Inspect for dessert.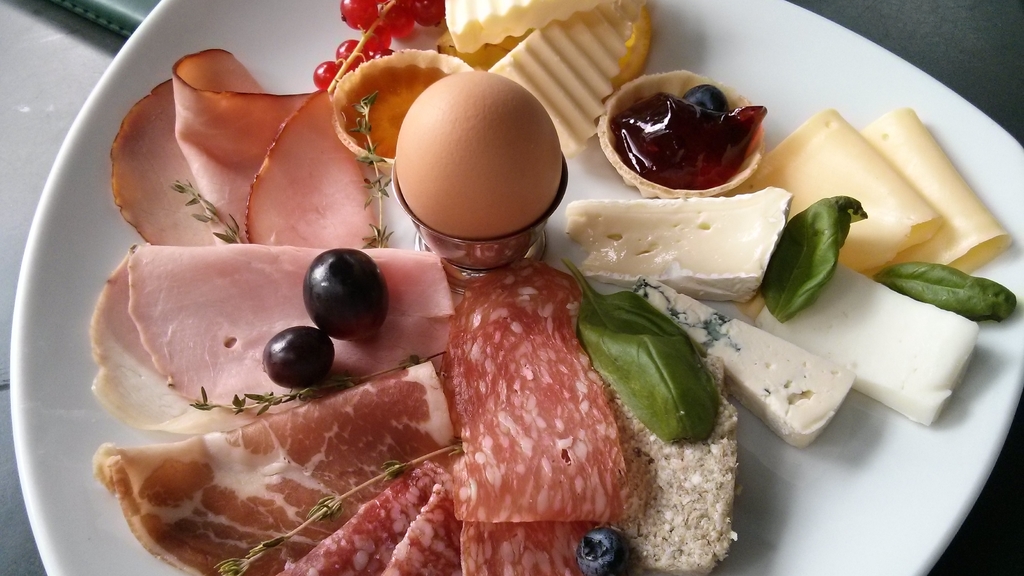
Inspection: select_region(569, 296, 740, 575).
